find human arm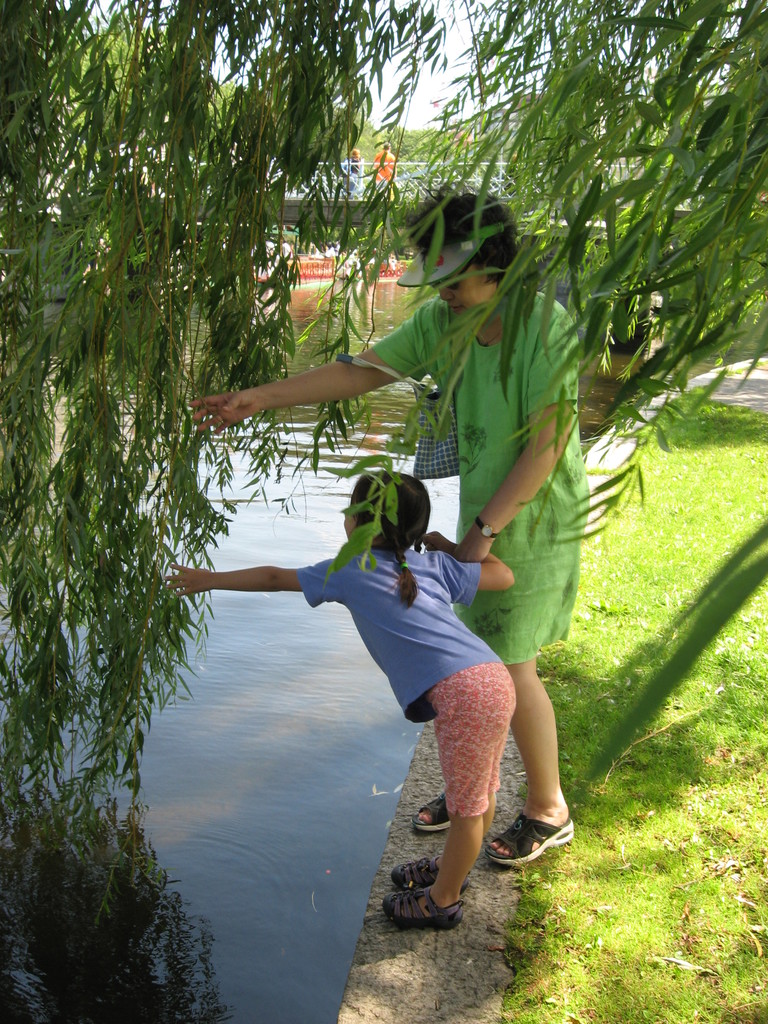
{"left": 182, "top": 314, "right": 430, "bottom": 444}
